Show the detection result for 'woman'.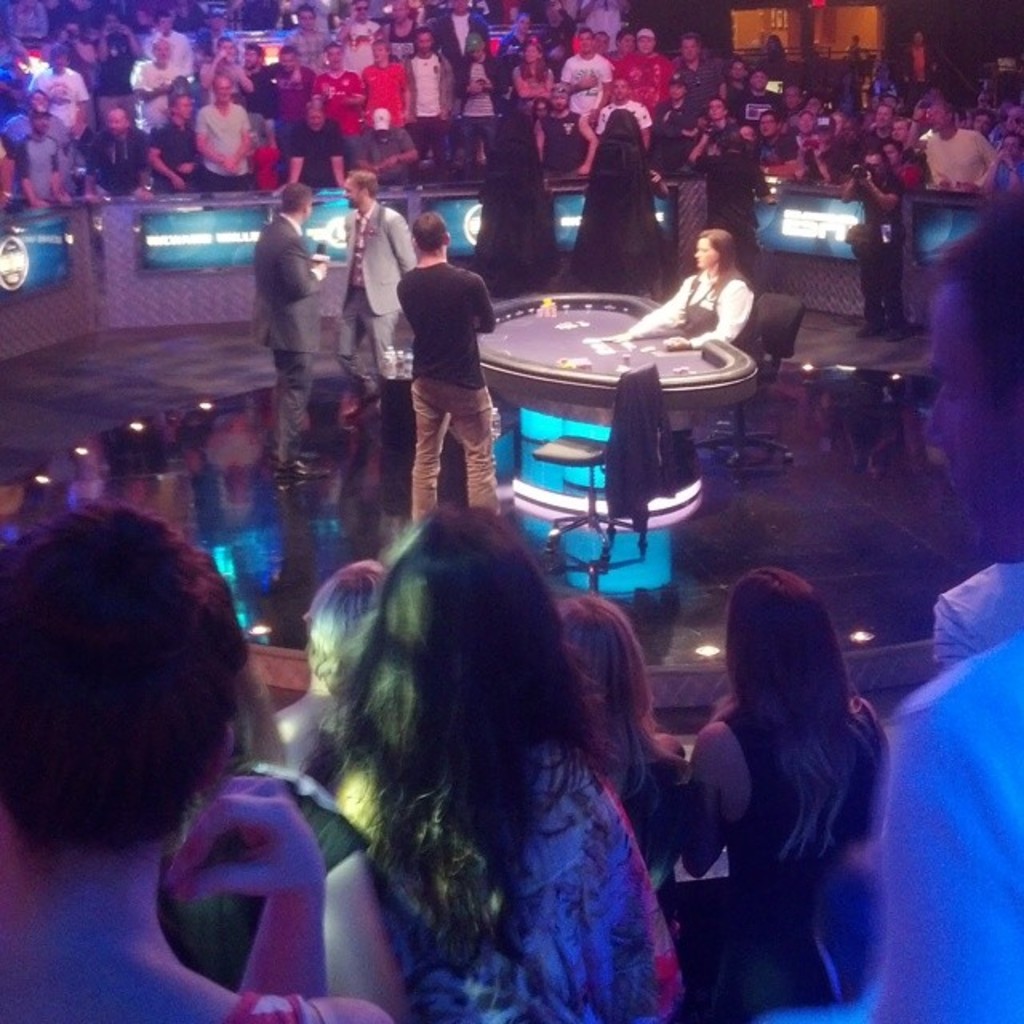
box=[280, 557, 395, 770].
